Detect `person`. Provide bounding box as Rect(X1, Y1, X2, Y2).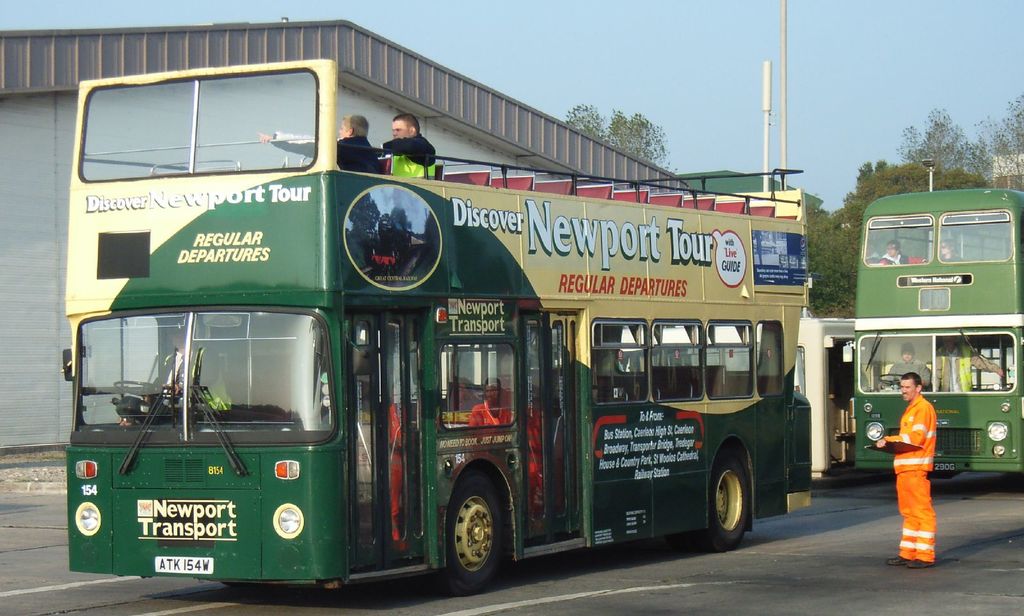
Rect(376, 109, 439, 176).
